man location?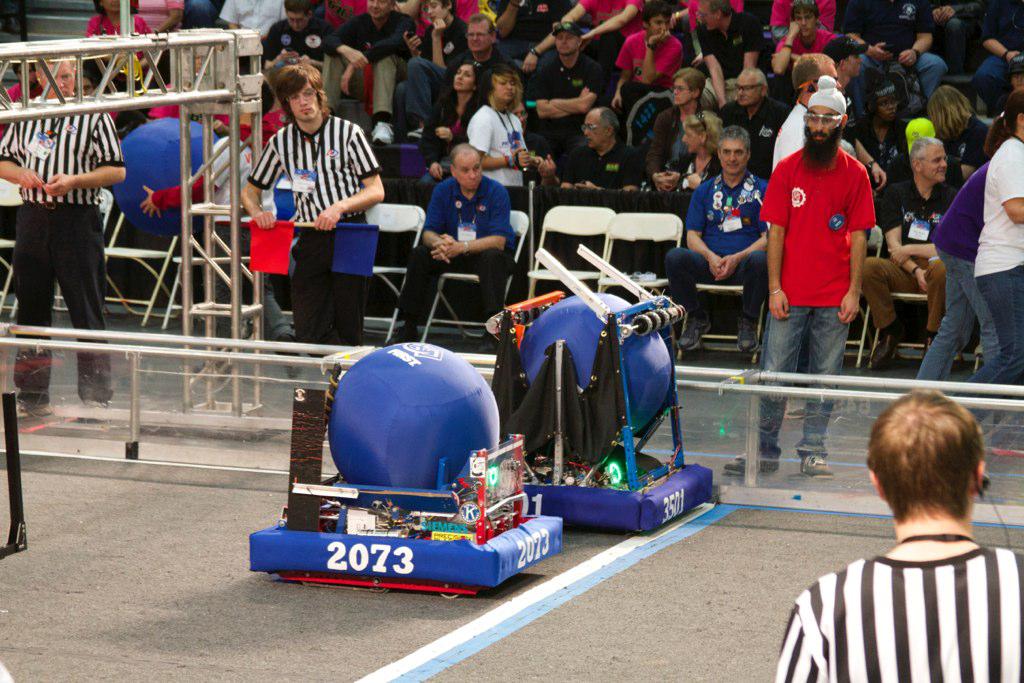
[left=239, top=63, right=389, bottom=352]
